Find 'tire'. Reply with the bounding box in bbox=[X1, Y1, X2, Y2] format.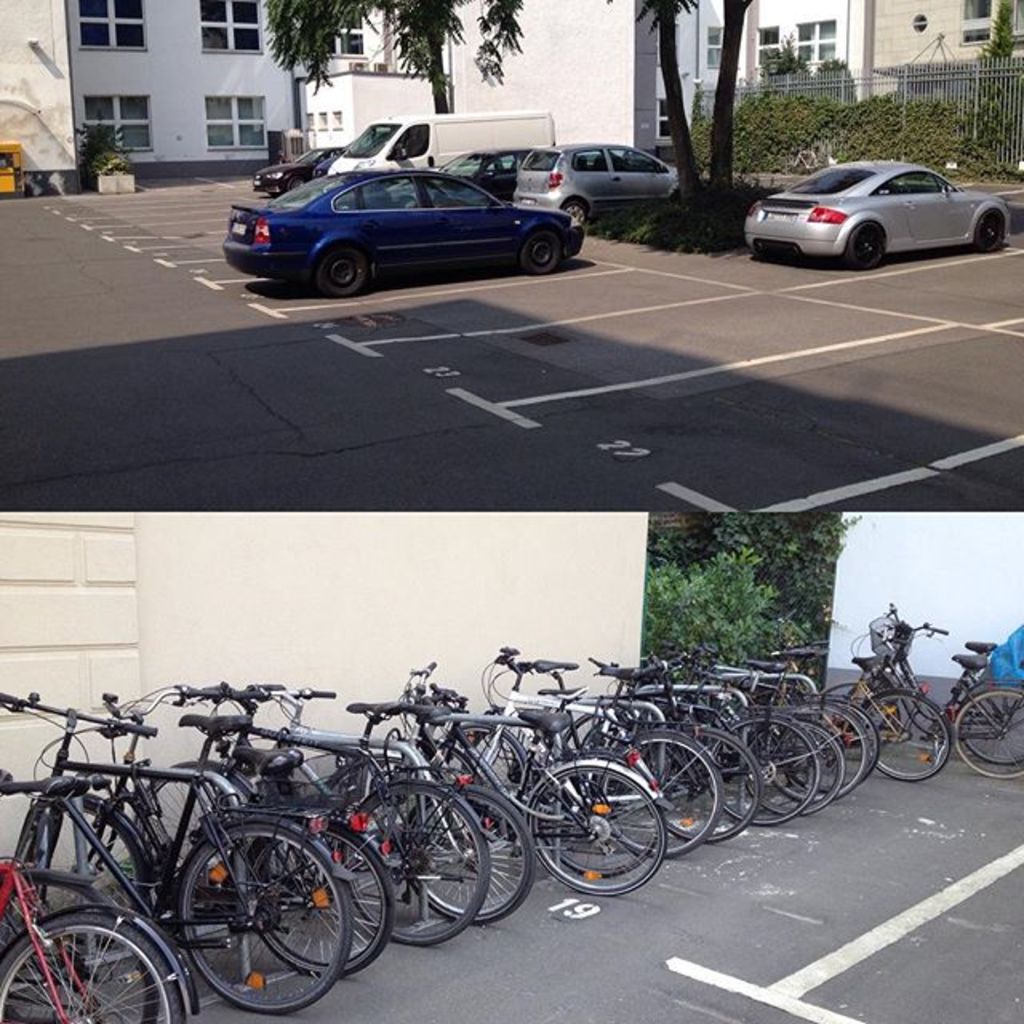
bbox=[974, 210, 1003, 254].
